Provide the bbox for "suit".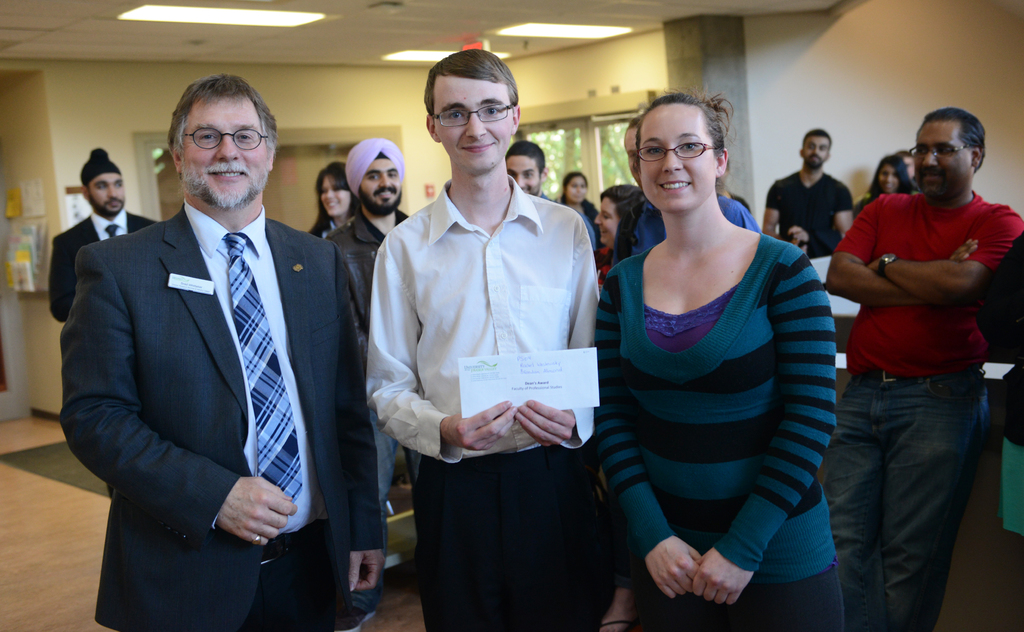
rect(50, 212, 160, 325).
